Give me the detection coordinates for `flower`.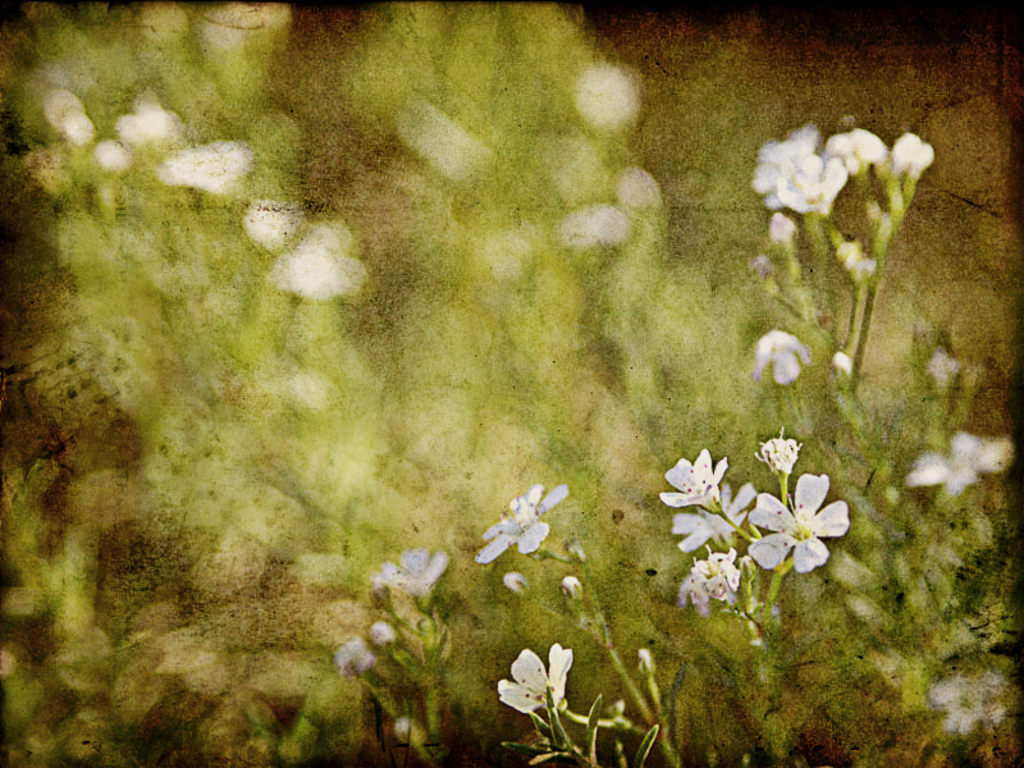
682 549 751 603.
